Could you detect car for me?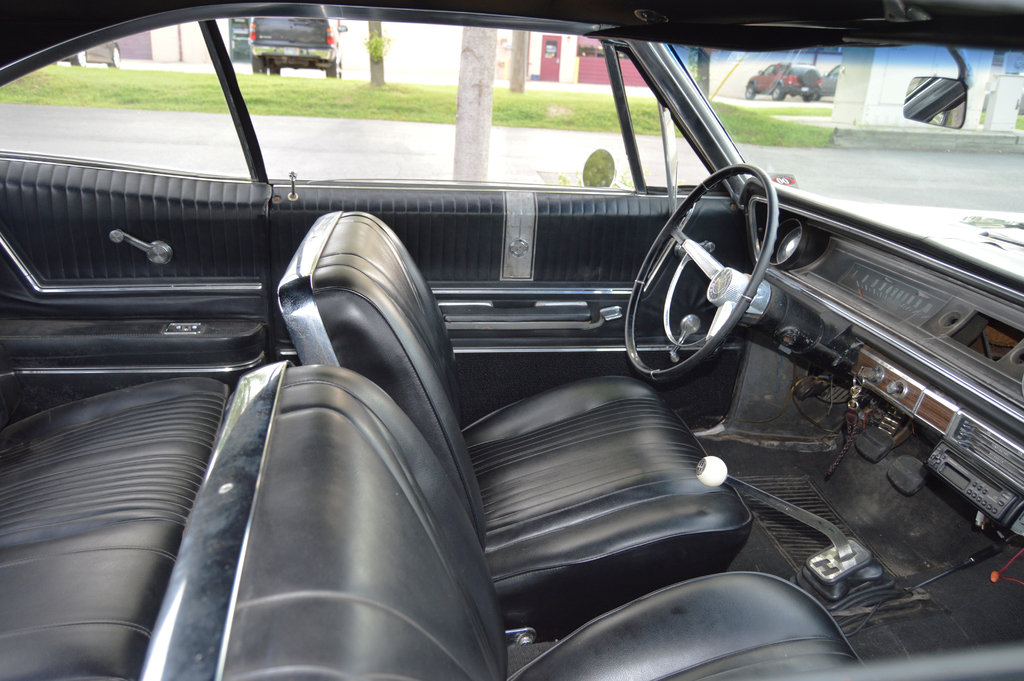
Detection result: [746, 61, 824, 99].
